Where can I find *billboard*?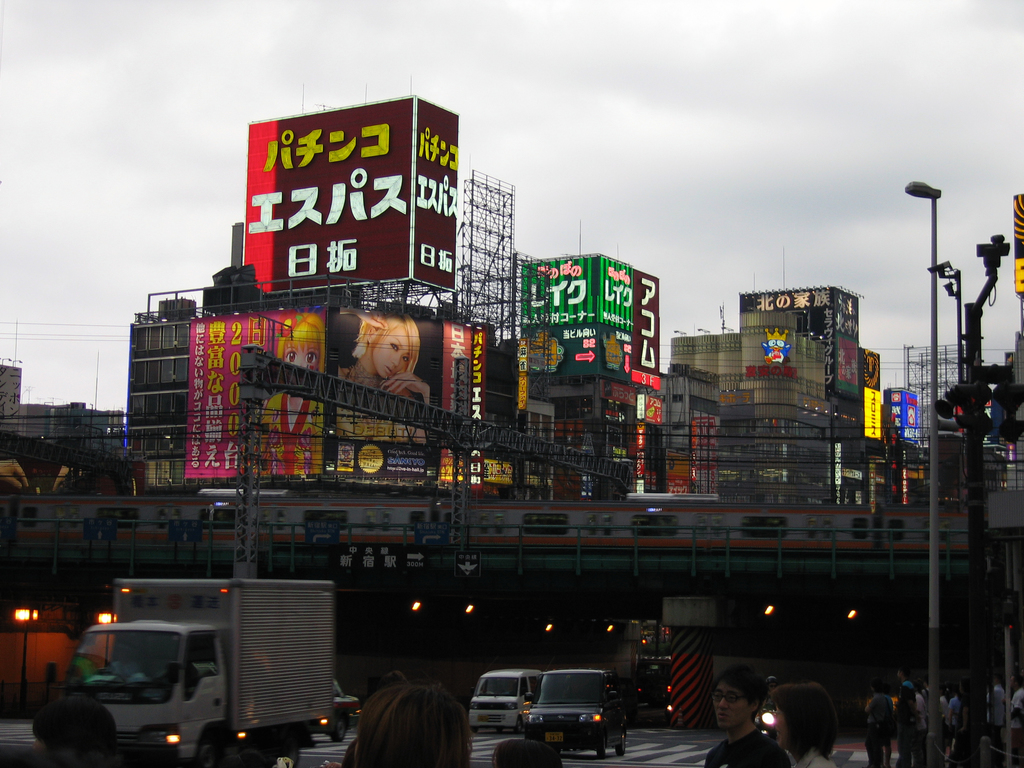
You can find it at (462,324,495,477).
